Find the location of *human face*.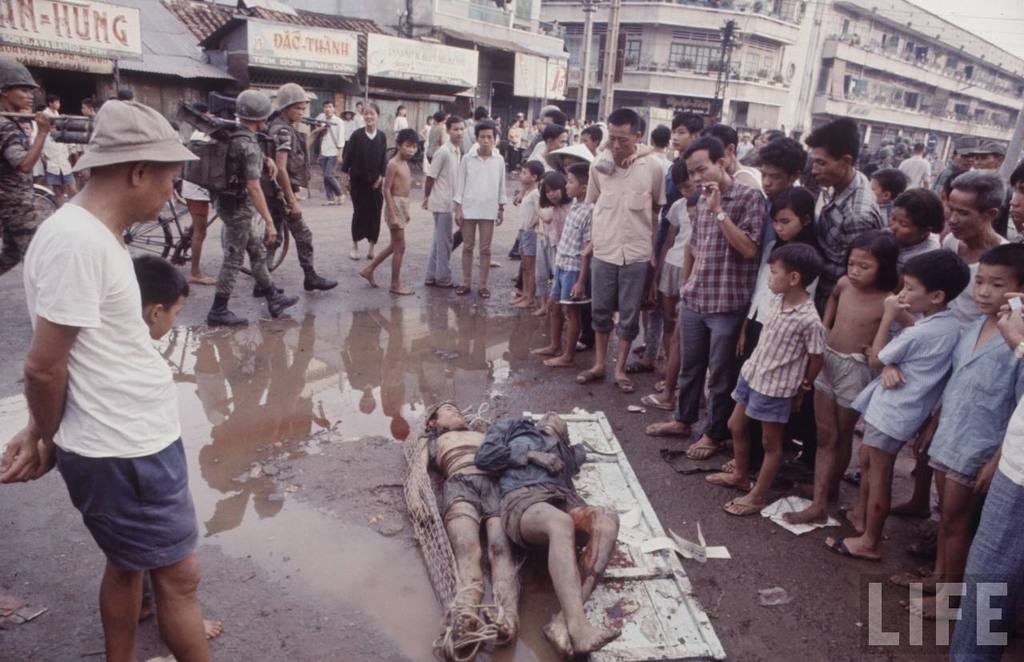
Location: <bbox>1005, 184, 1023, 223</bbox>.
